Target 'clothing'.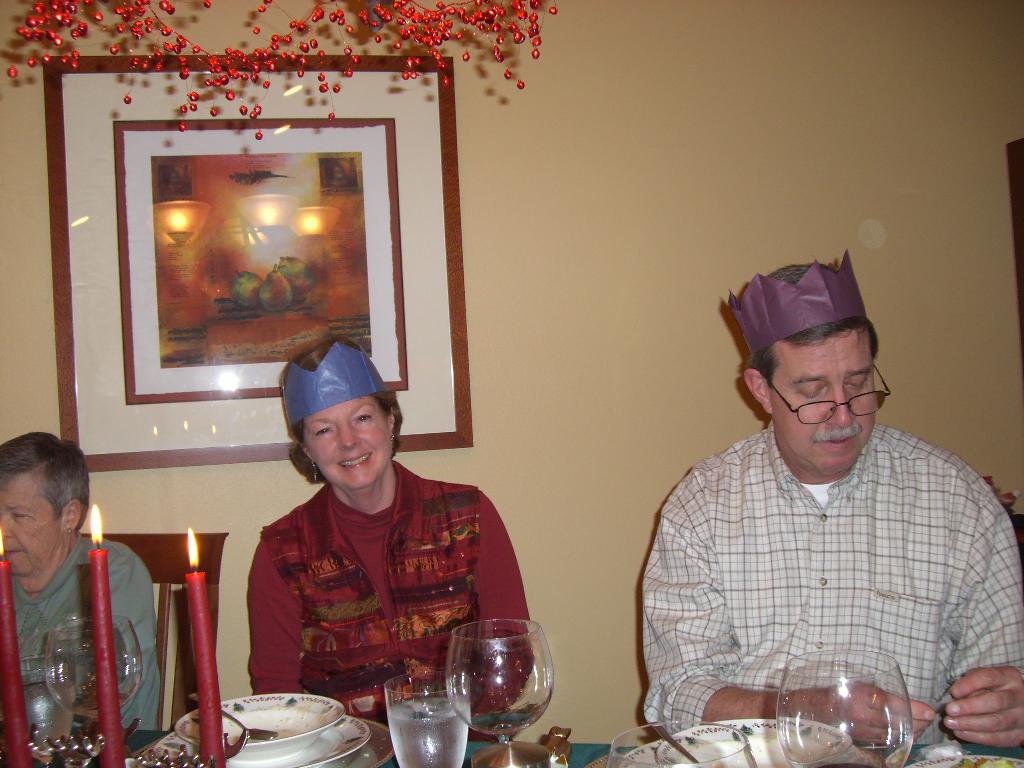
Target region: 0, 540, 158, 735.
